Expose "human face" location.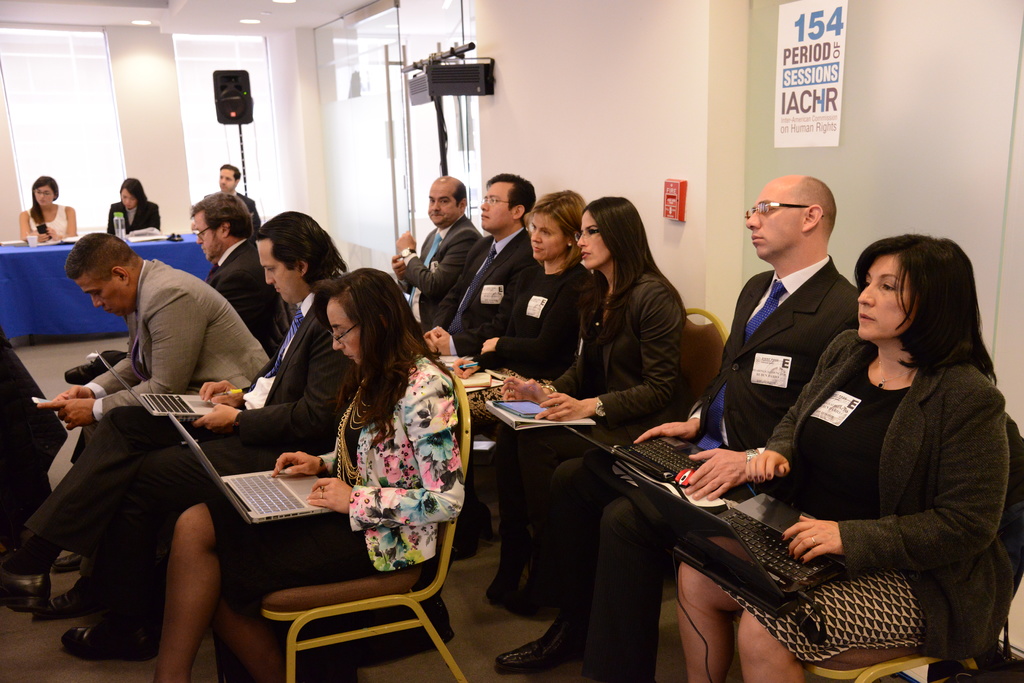
Exposed at x1=429, y1=187, x2=456, y2=225.
